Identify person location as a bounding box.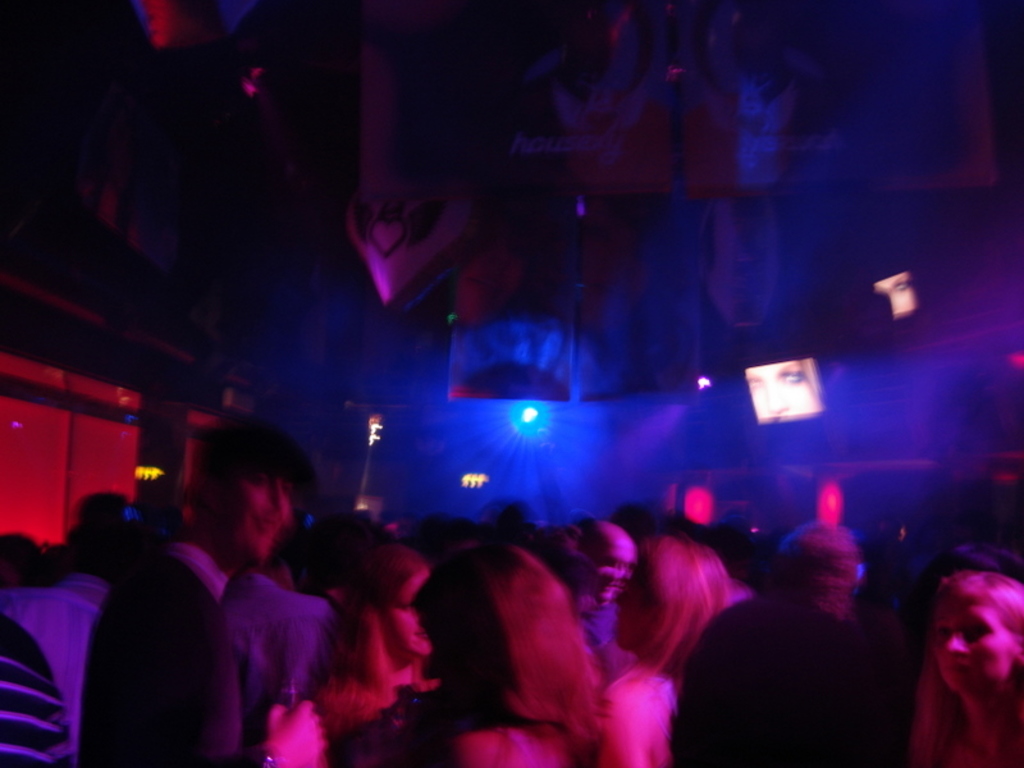
<region>906, 509, 1023, 767</region>.
